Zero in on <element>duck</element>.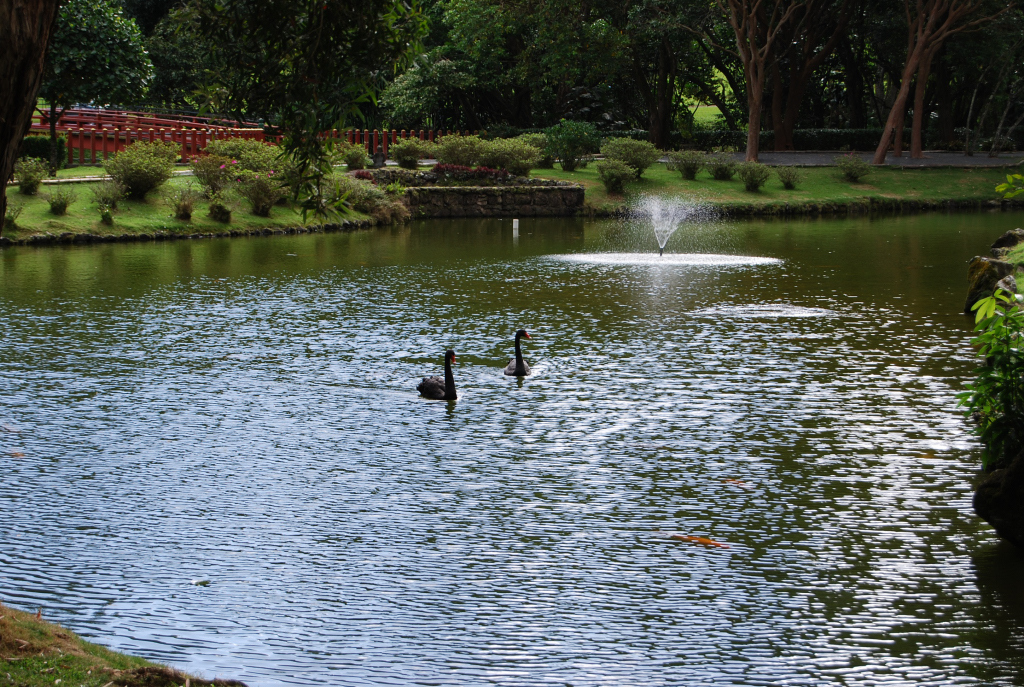
Zeroed in: region(416, 344, 467, 401).
